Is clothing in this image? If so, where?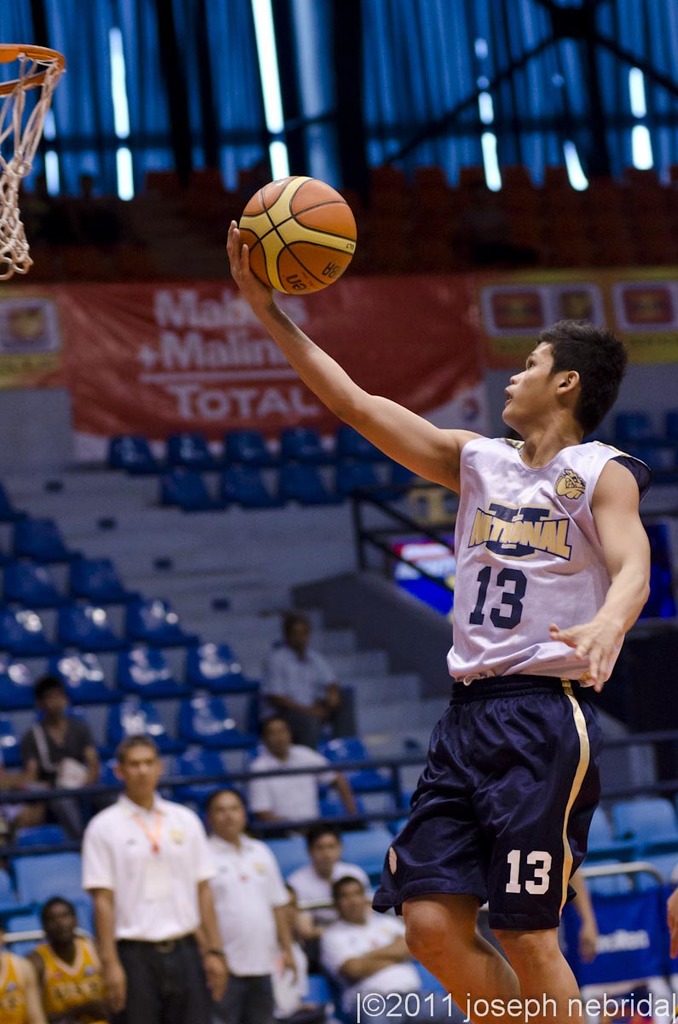
Yes, at rect(316, 917, 462, 1023).
